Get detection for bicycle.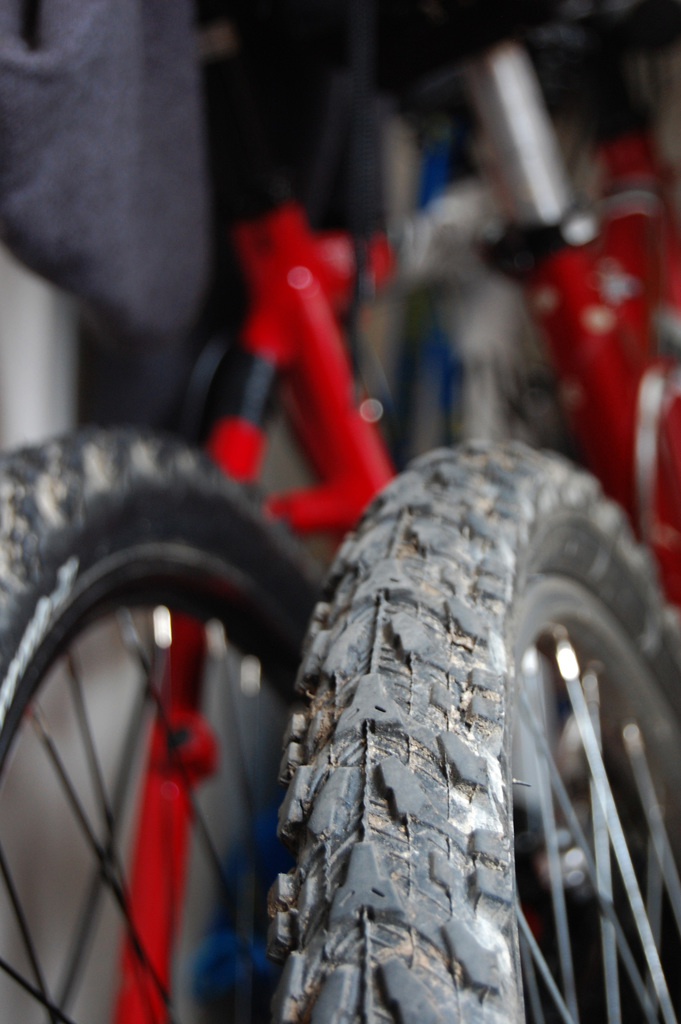
Detection: bbox=[0, 0, 680, 1023].
